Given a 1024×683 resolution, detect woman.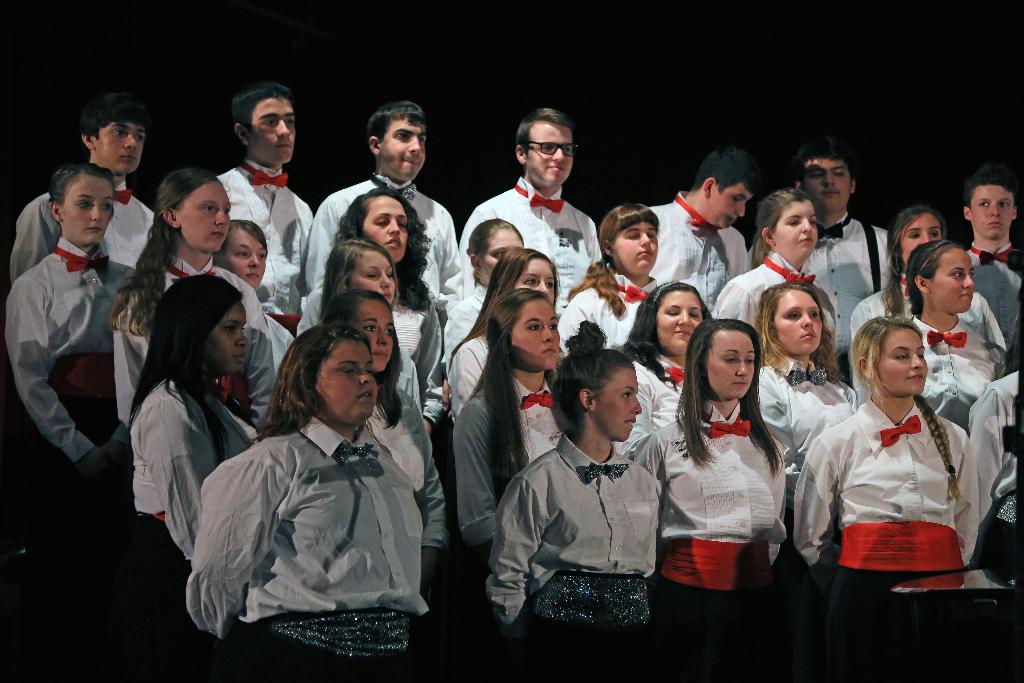
[left=487, top=322, right=669, bottom=641].
